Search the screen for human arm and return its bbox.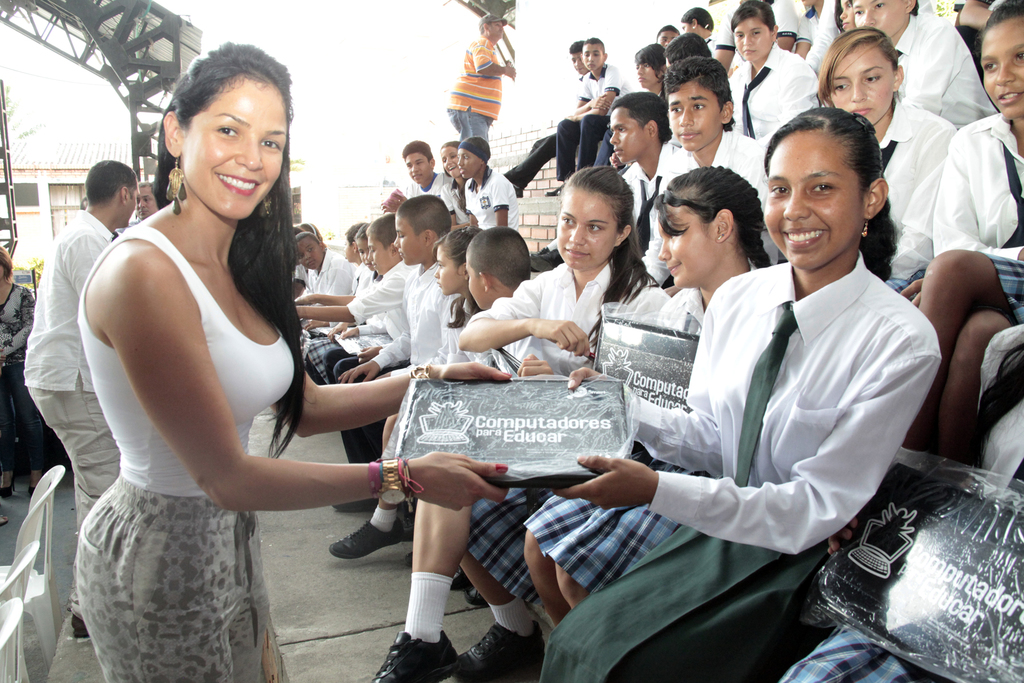
Found: bbox=(454, 273, 592, 357).
